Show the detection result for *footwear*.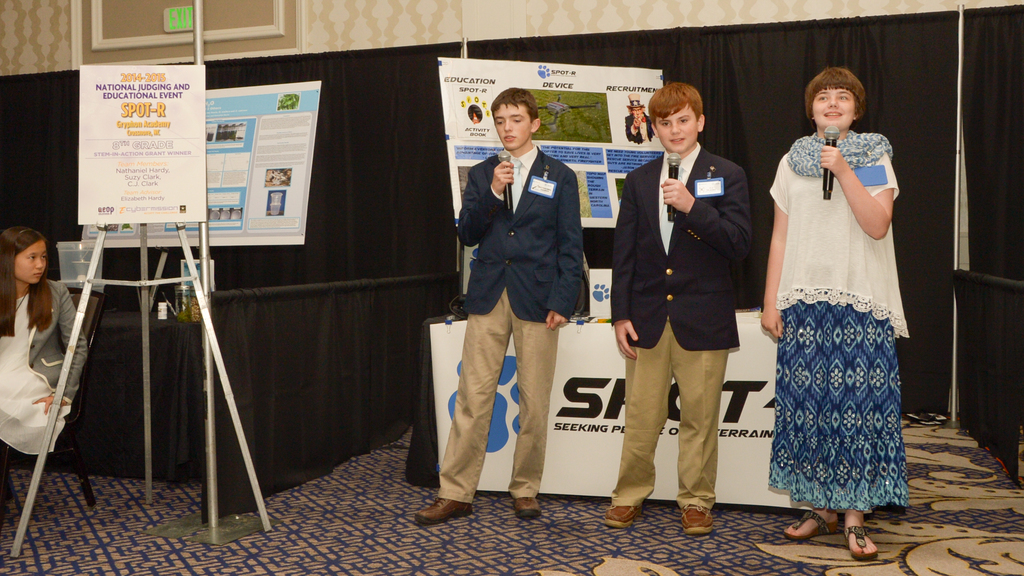
select_region(780, 508, 848, 543).
